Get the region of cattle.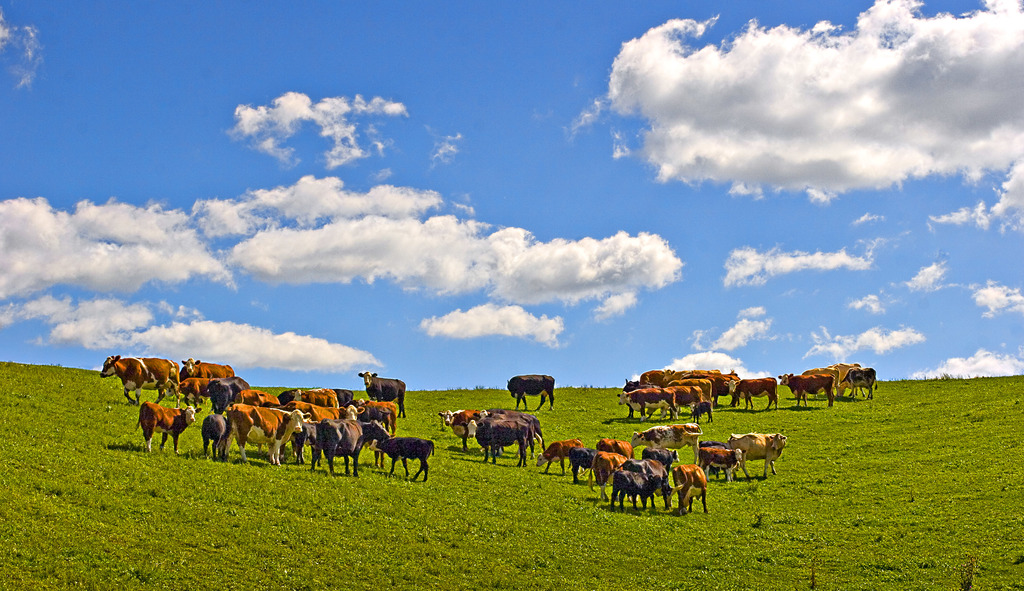
bbox(507, 371, 556, 407).
